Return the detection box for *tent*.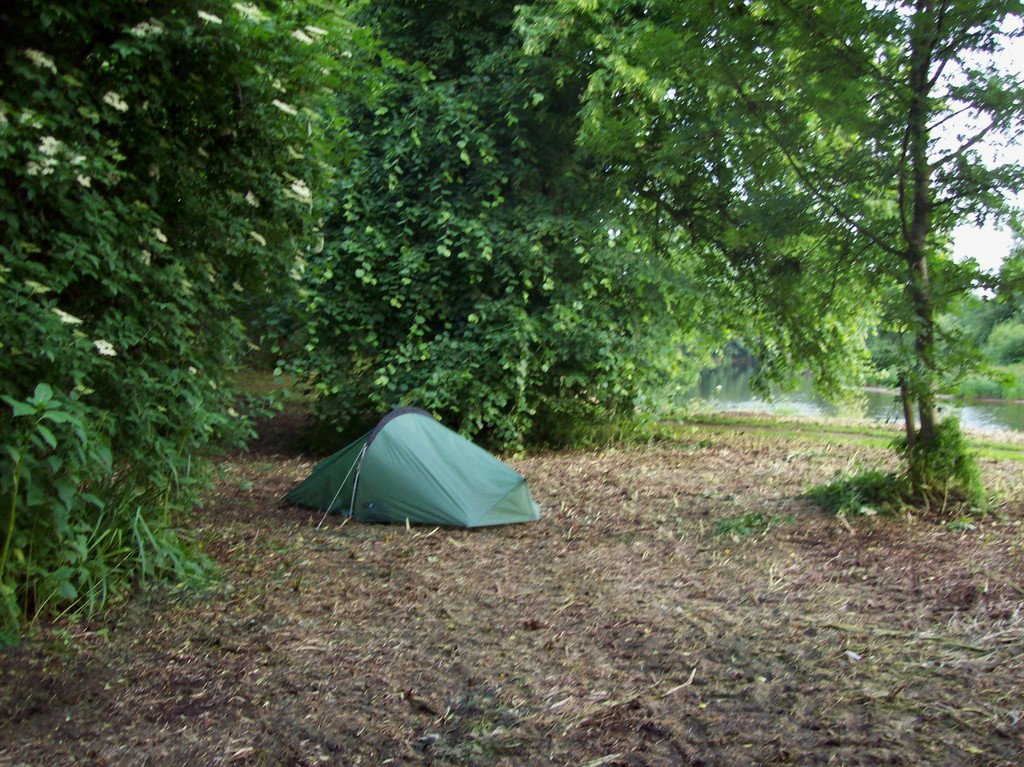
region(276, 408, 556, 542).
